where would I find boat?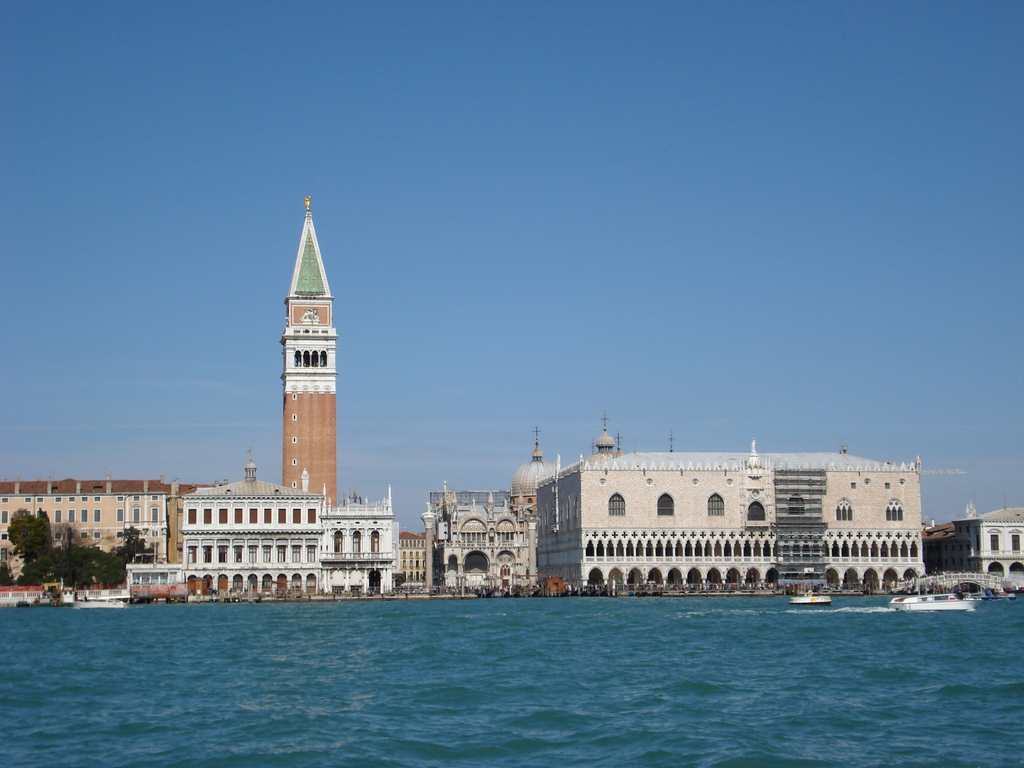
At 73, 590, 125, 609.
